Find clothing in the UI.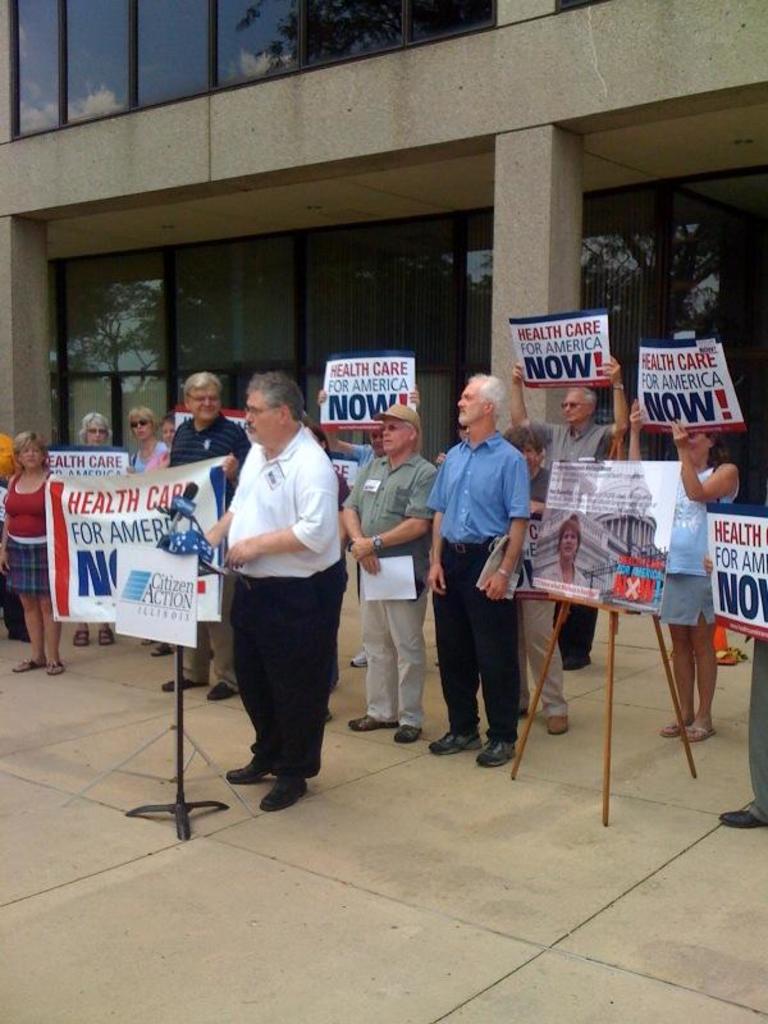
UI element at (131, 440, 170, 471).
